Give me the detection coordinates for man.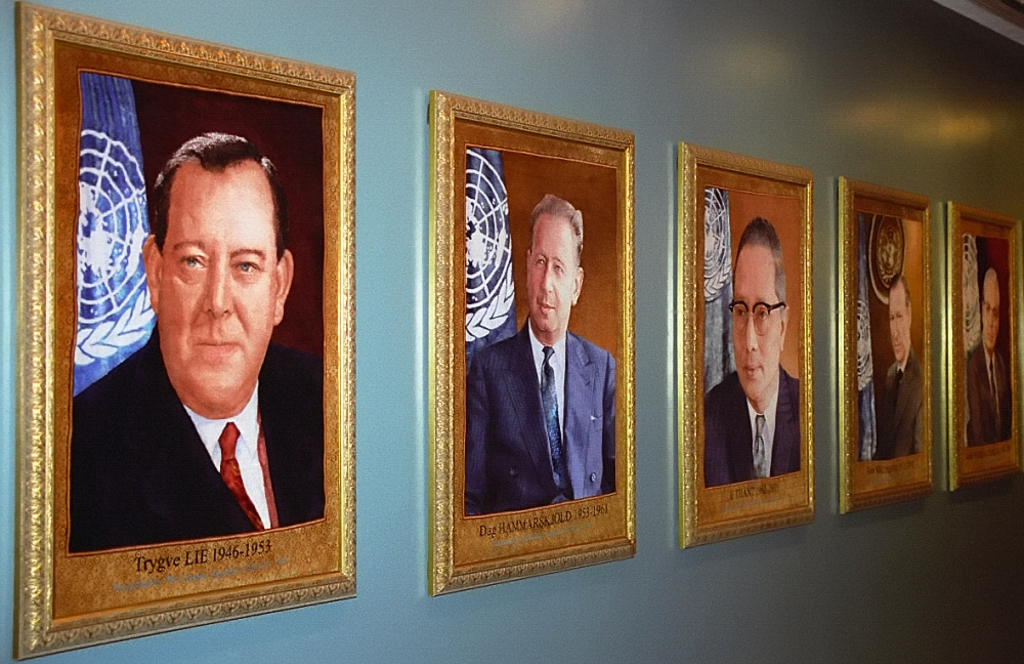
detection(871, 268, 924, 461).
